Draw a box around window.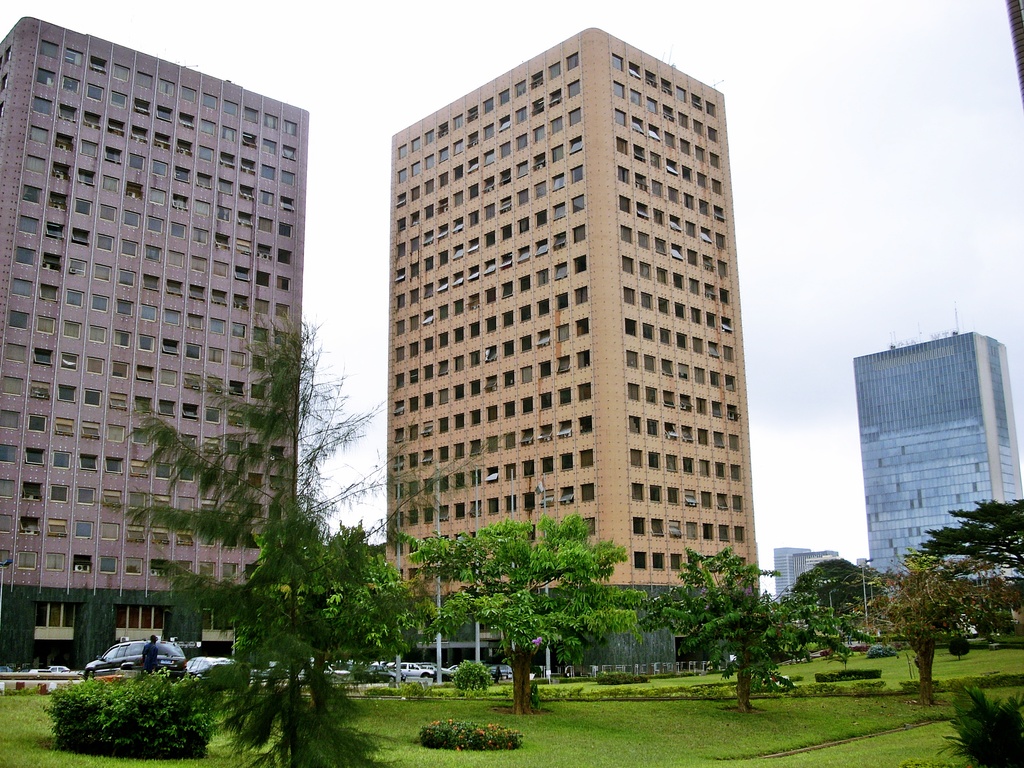
(422,479,432,494).
